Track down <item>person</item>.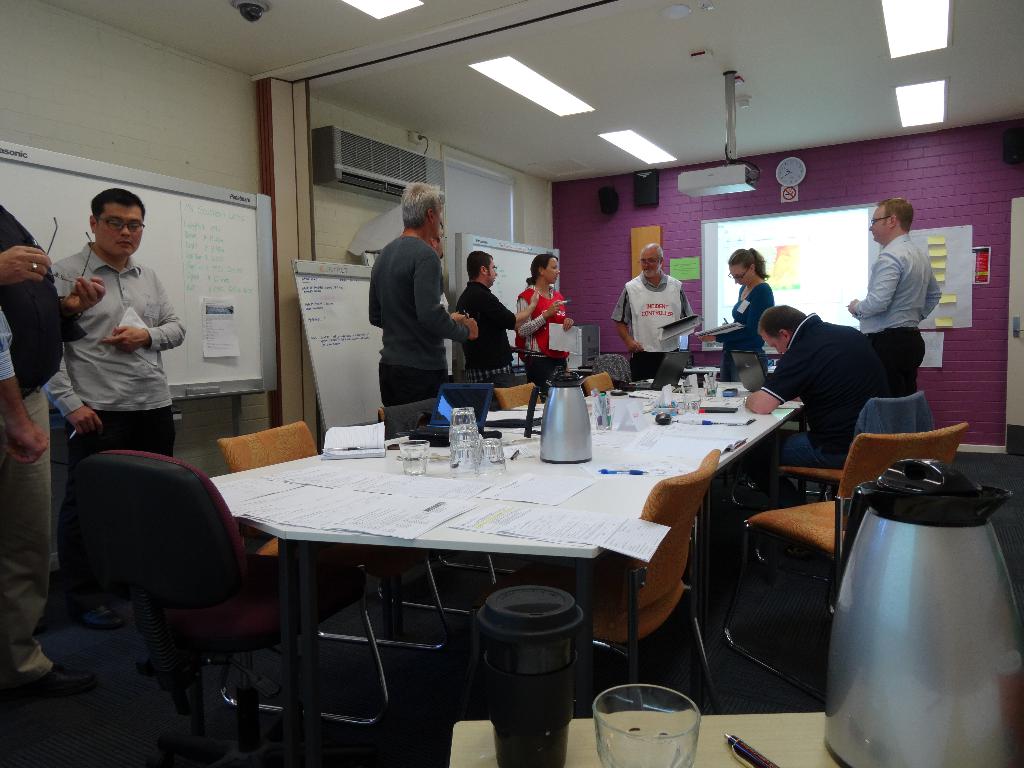
Tracked to locate(509, 243, 575, 367).
